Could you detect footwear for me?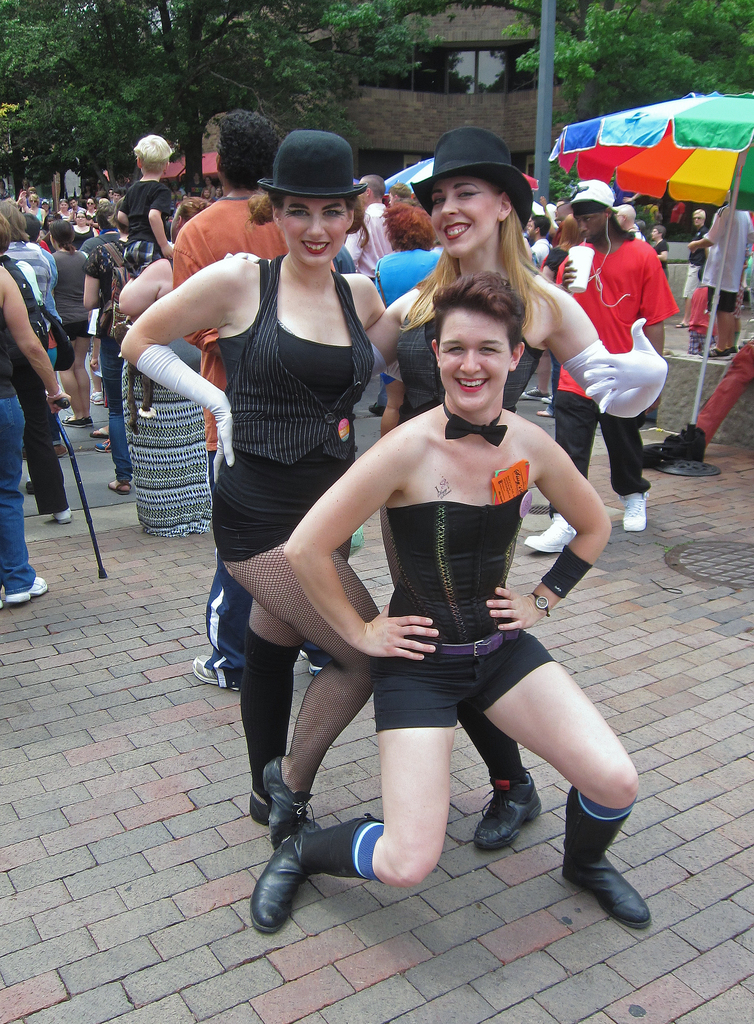
Detection result: left=190, top=655, right=238, bottom=692.
